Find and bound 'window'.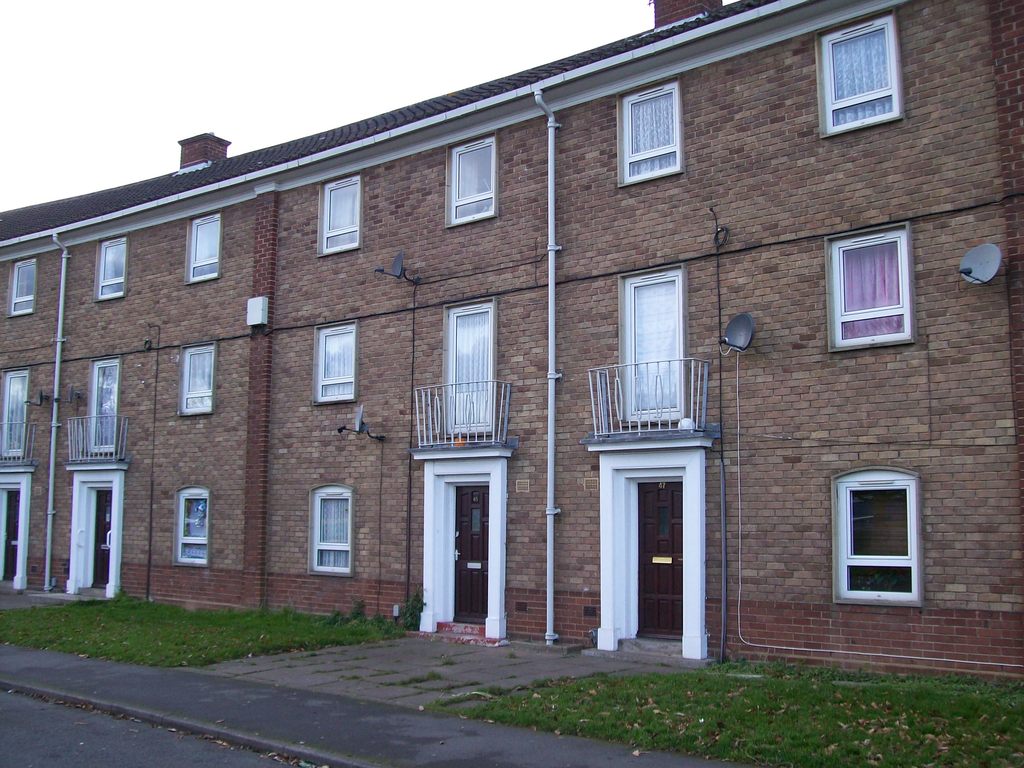
Bound: [x1=832, y1=465, x2=930, y2=605].
